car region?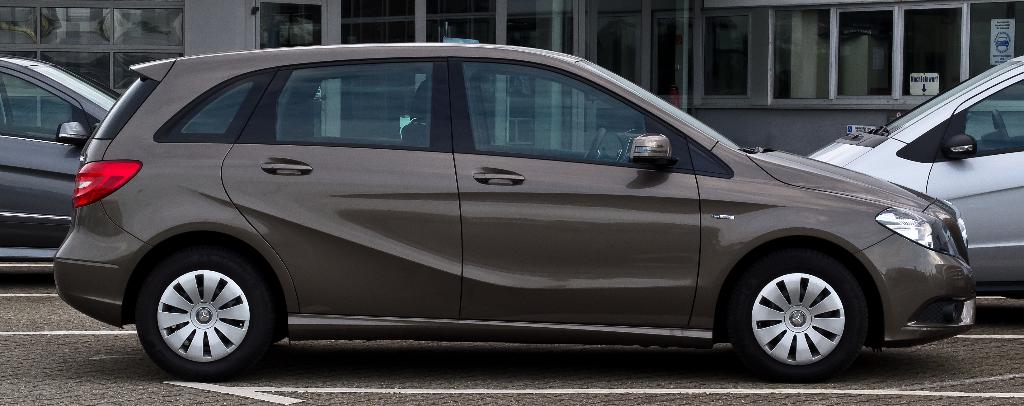
bbox=[51, 43, 977, 386]
